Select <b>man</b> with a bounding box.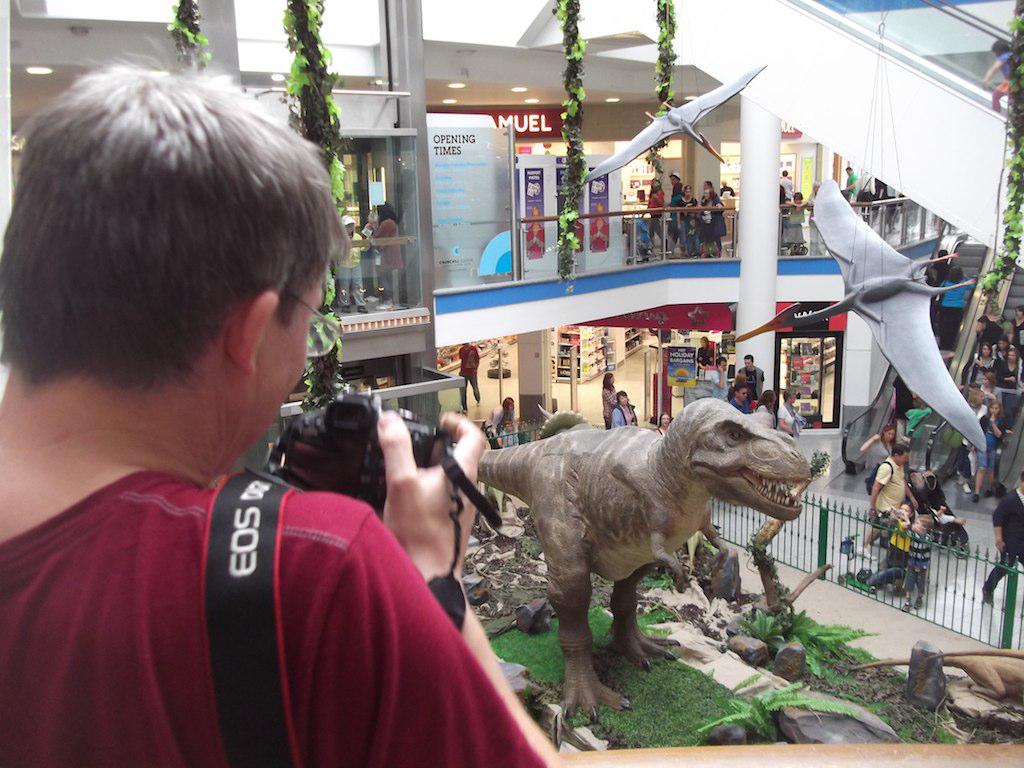
select_region(930, 249, 951, 336).
